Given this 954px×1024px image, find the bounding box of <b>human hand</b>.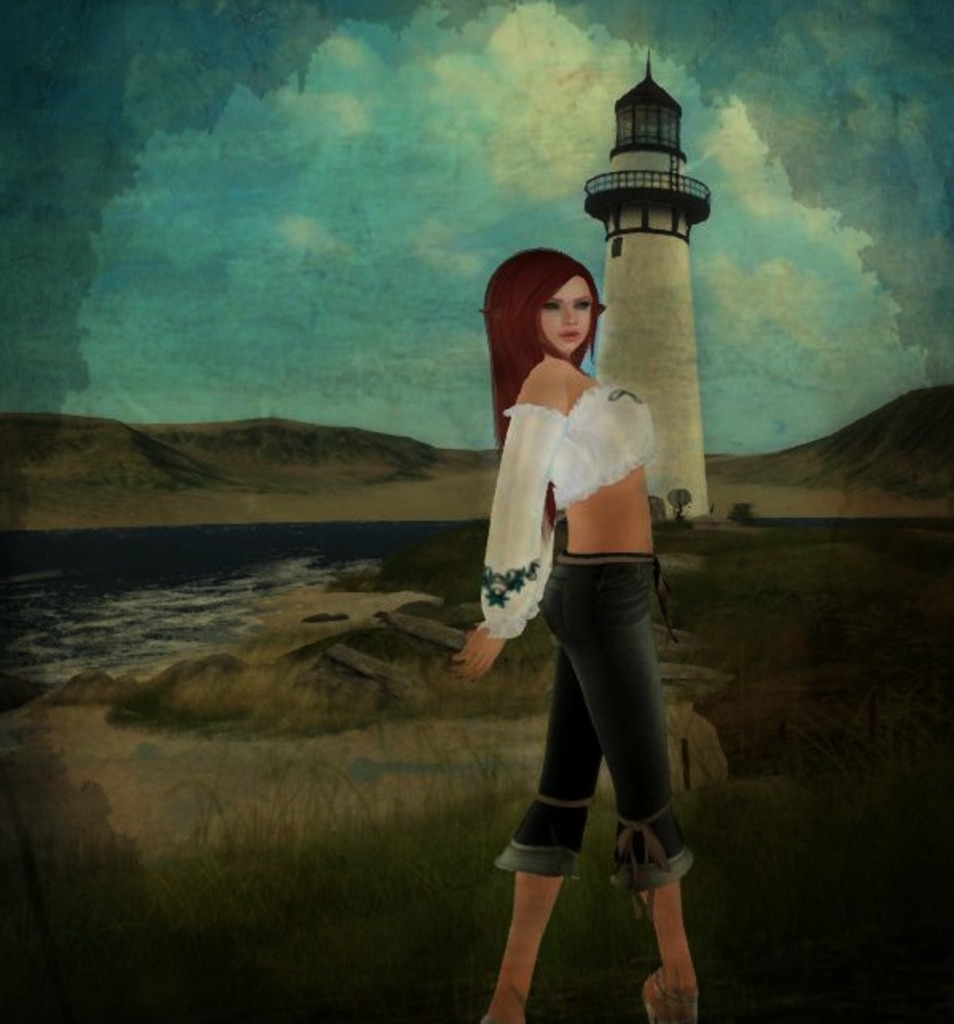
crop(454, 596, 537, 696).
